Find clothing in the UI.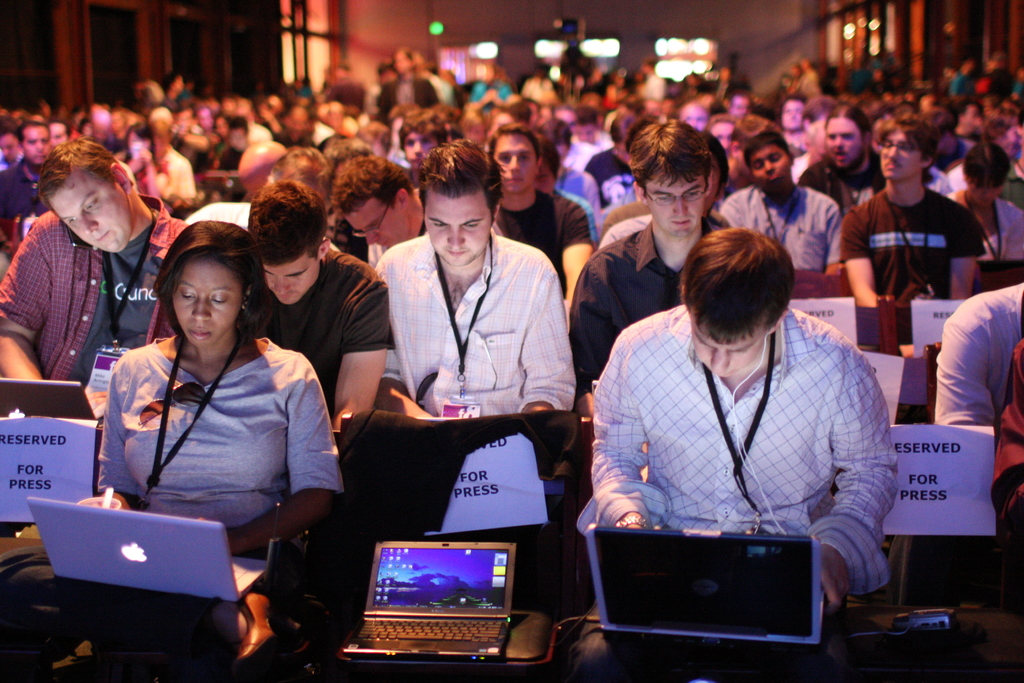
UI element at x1=593, y1=211, x2=738, y2=252.
